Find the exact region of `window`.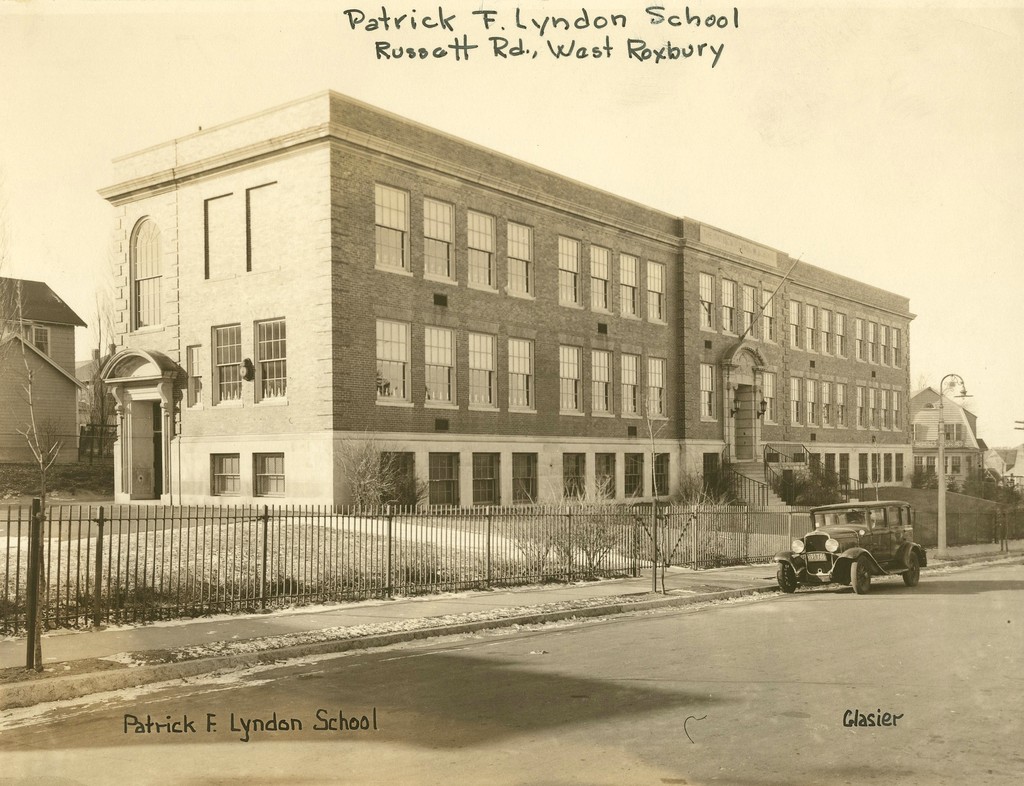
Exact region: (818,305,833,356).
